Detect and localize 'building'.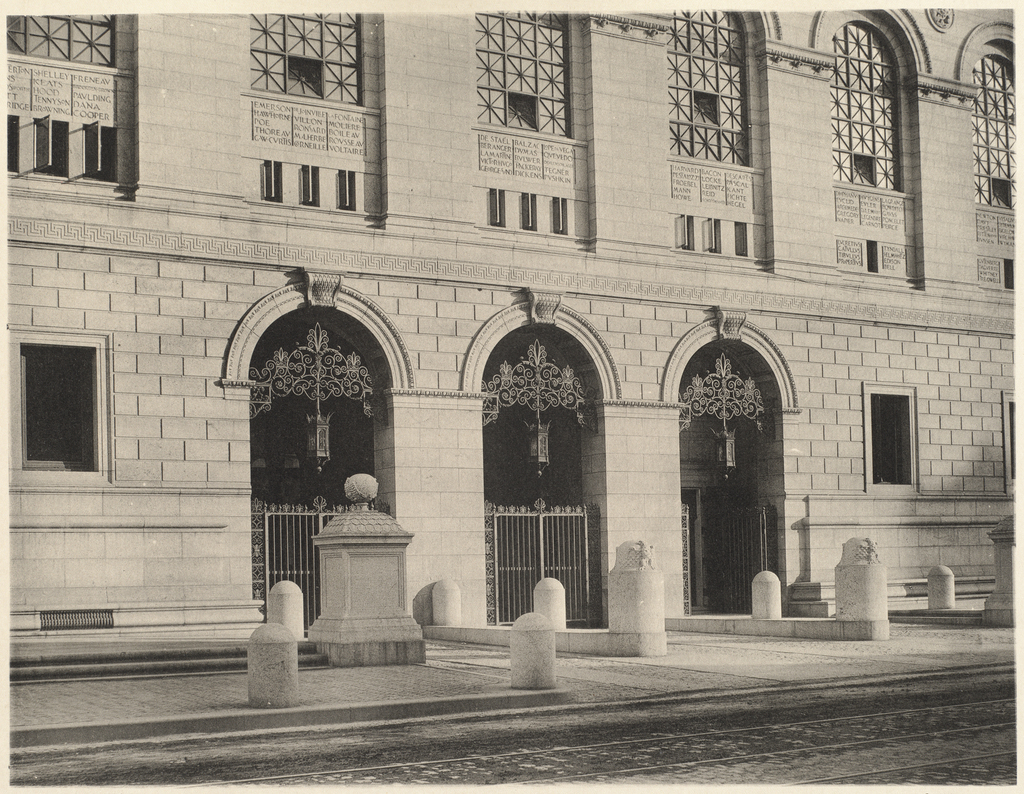
Localized at x1=1 y1=0 x2=1015 y2=653.
